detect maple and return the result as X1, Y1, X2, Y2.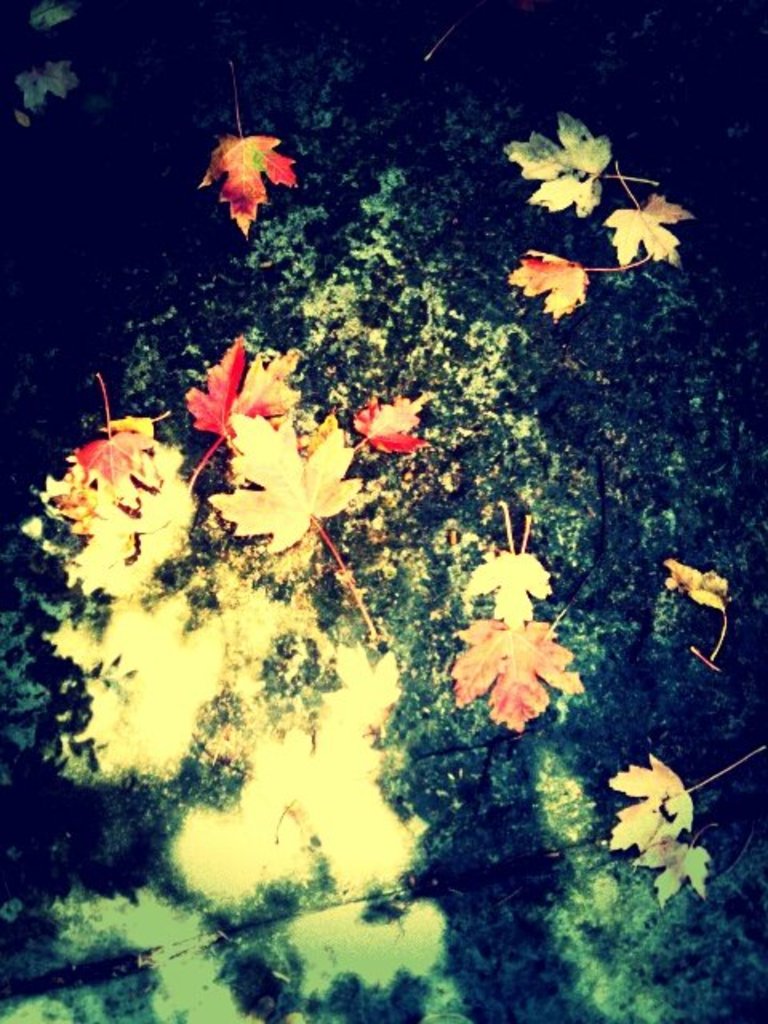
498, 245, 659, 328.
